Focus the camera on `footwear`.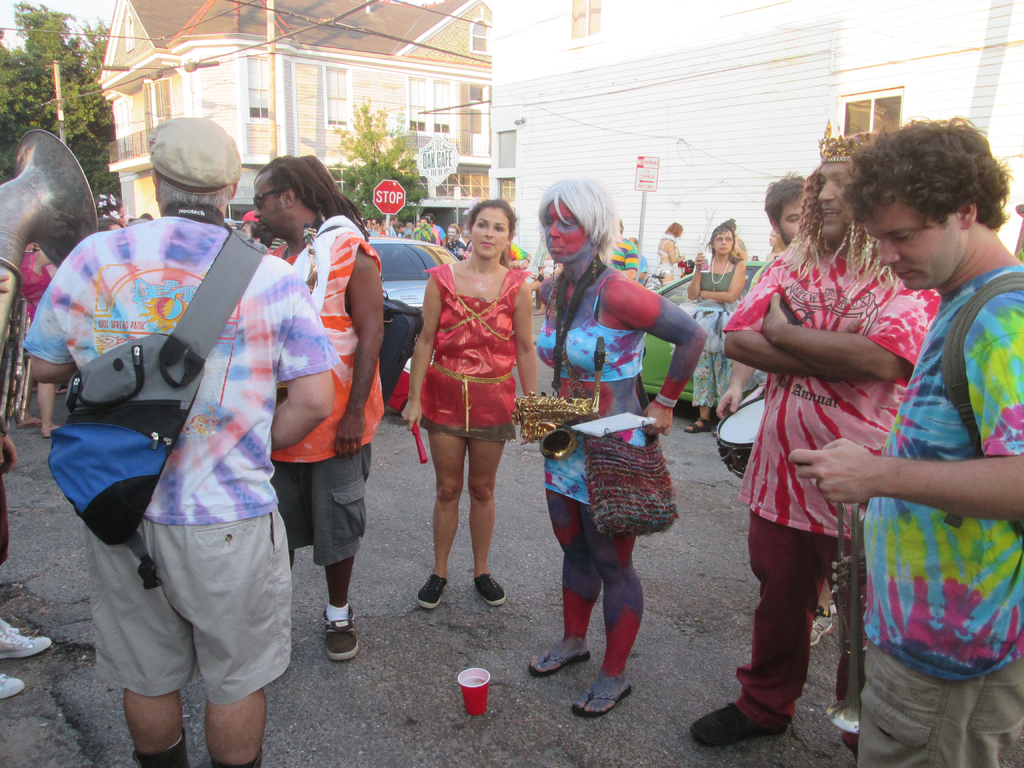
Focus region: bbox=[568, 688, 632, 718].
